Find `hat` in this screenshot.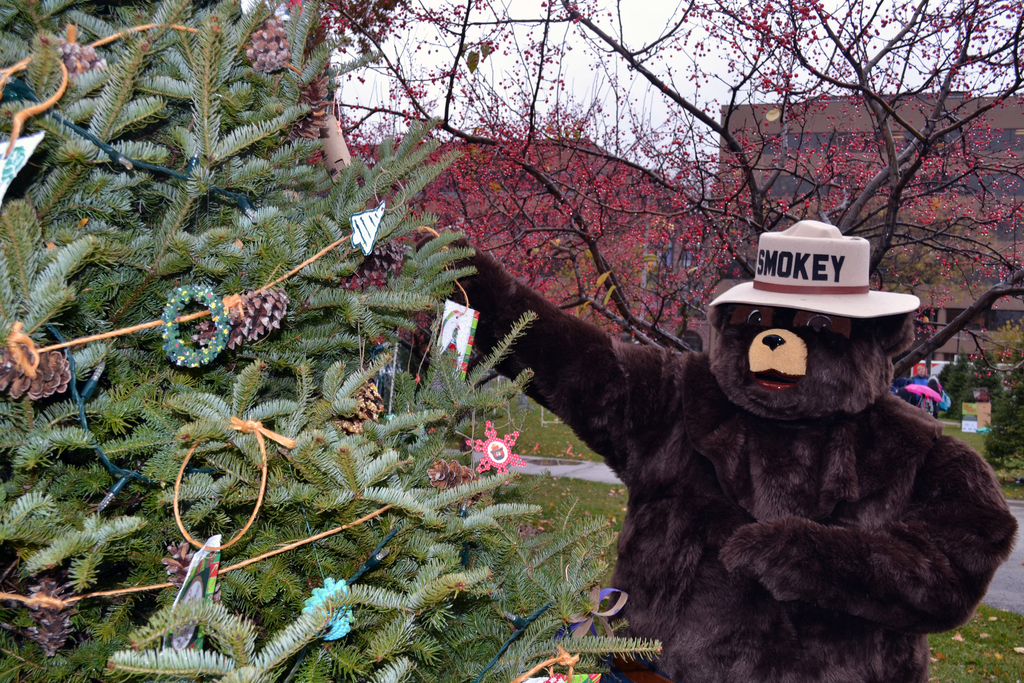
The bounding box for `hat` is detection(708, 218, 924, 323).
